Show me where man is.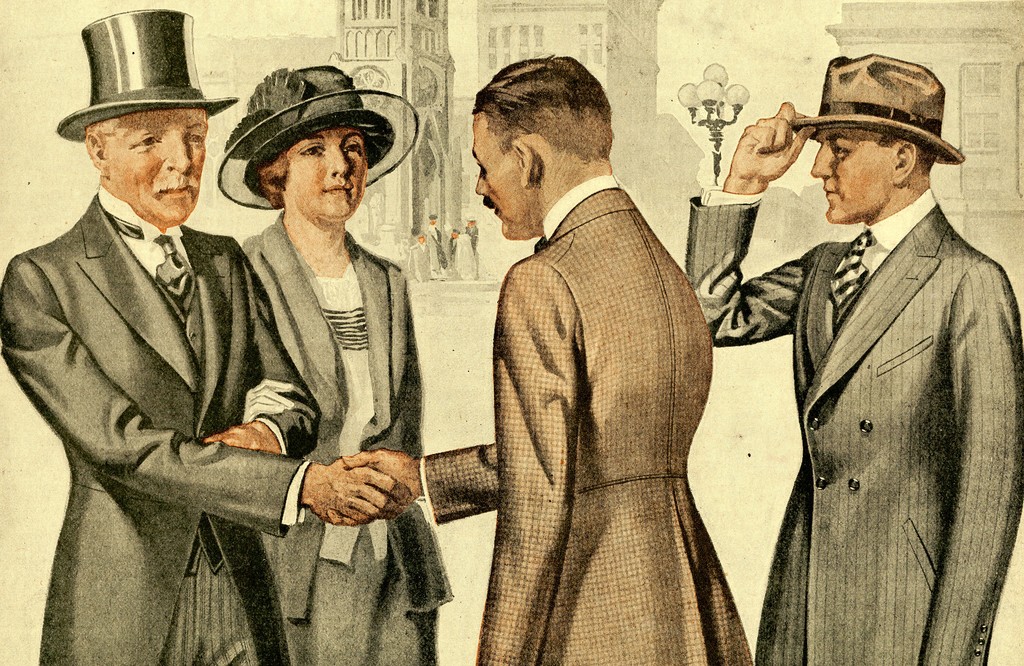
man is at bbox=[204, 33, 457, 665].
